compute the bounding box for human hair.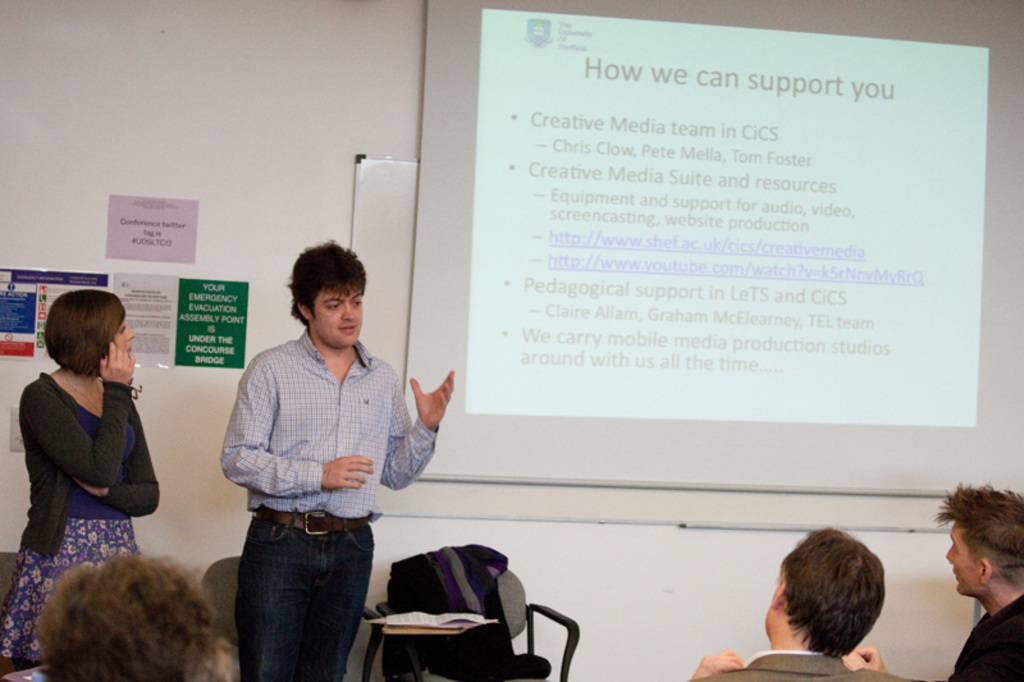
(x1=764, y1=528, x2=891, y2=662).
